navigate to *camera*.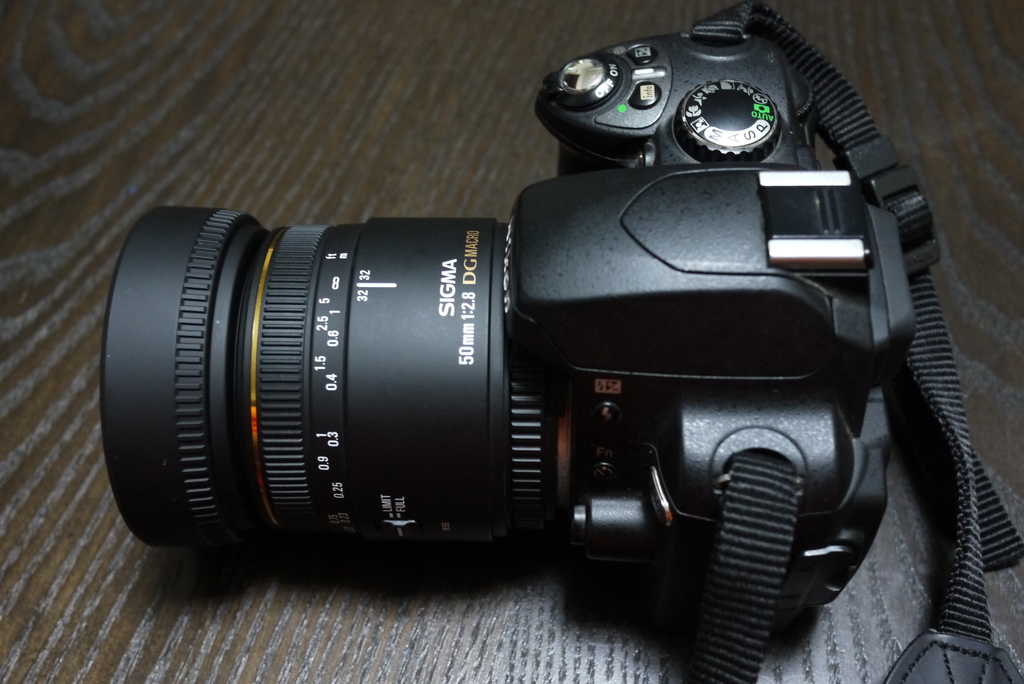
Navigation target: <box>102,18,917,612</box>.
